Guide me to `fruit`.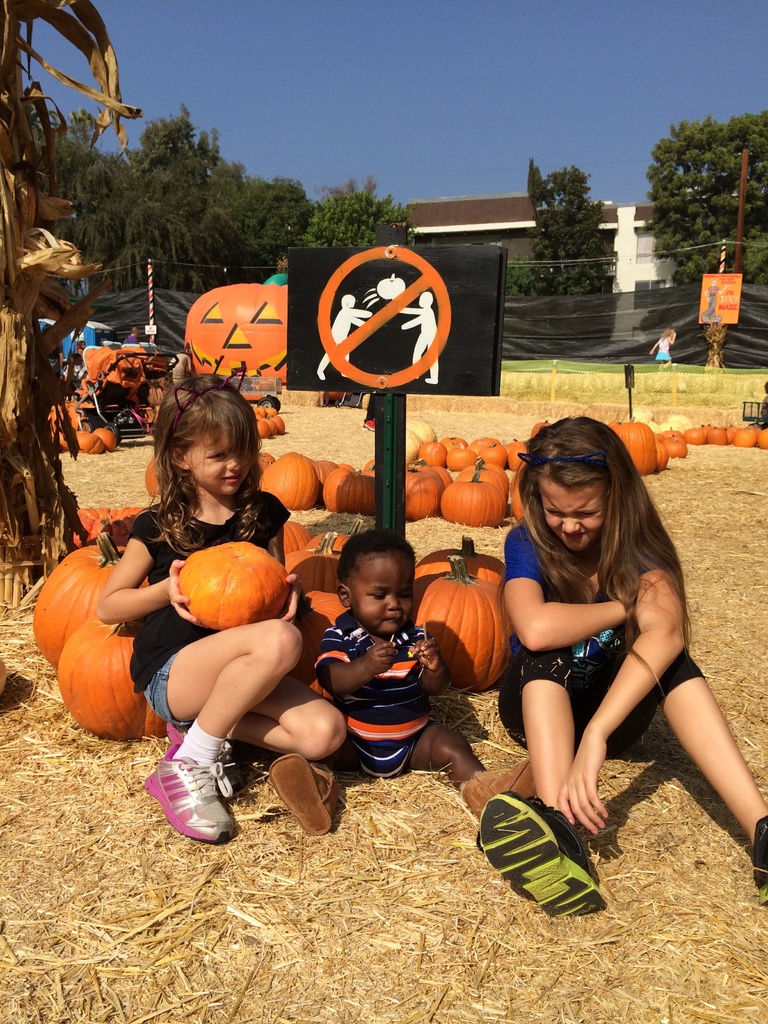
Guidance: <bbox>412, 533, 518, 641</bbox>.
